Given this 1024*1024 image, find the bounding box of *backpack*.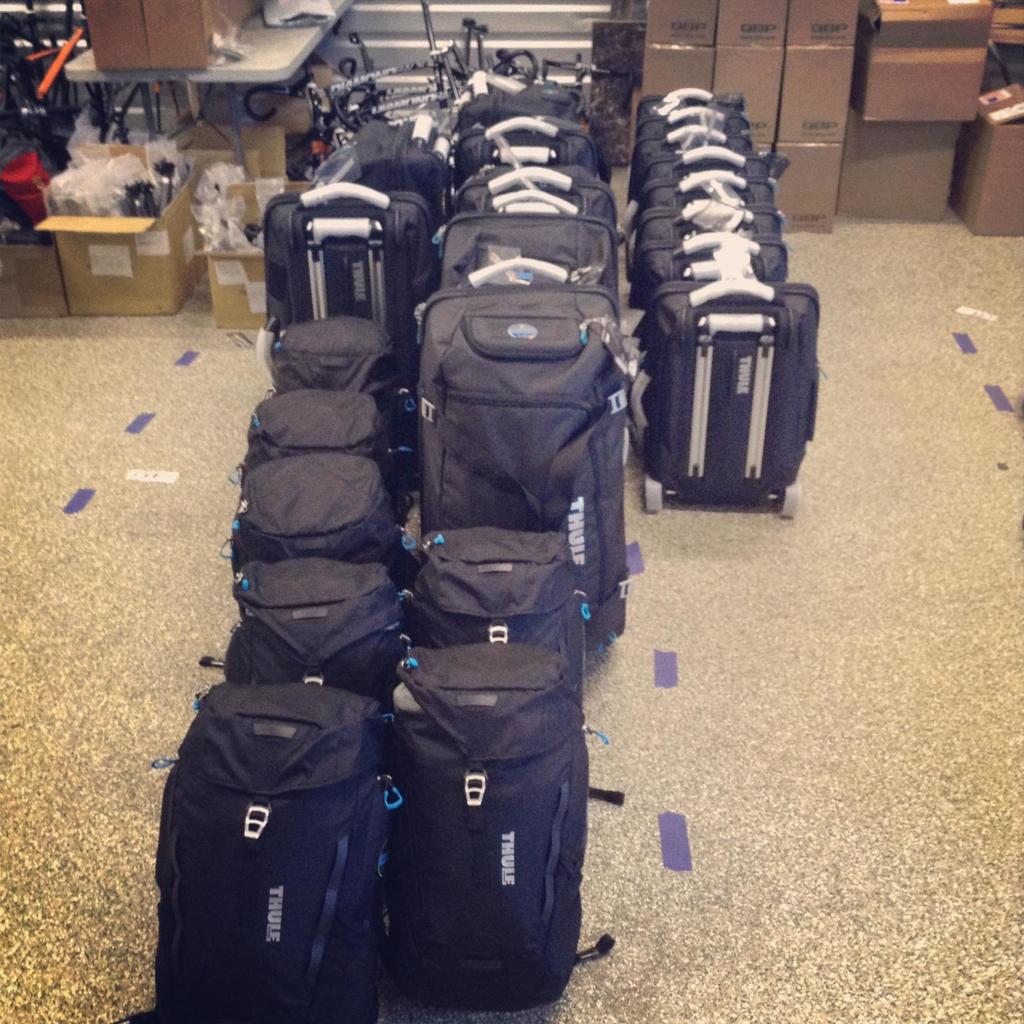
left=634, top=212, right=801, bottom=300.
